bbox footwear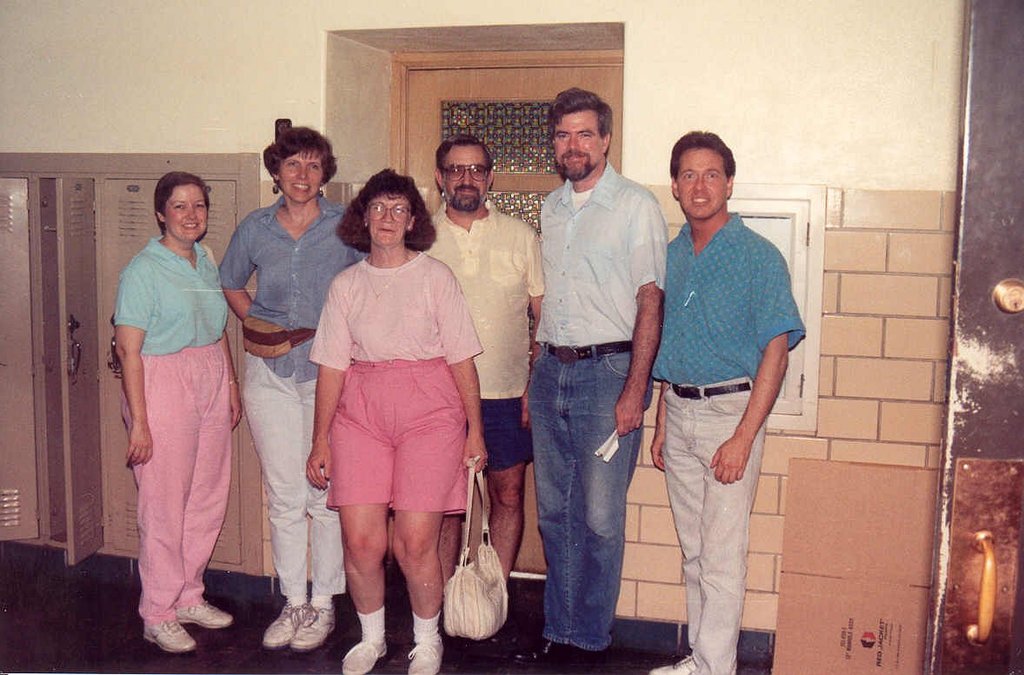
left=341, top=641, right=388, bottom=674
